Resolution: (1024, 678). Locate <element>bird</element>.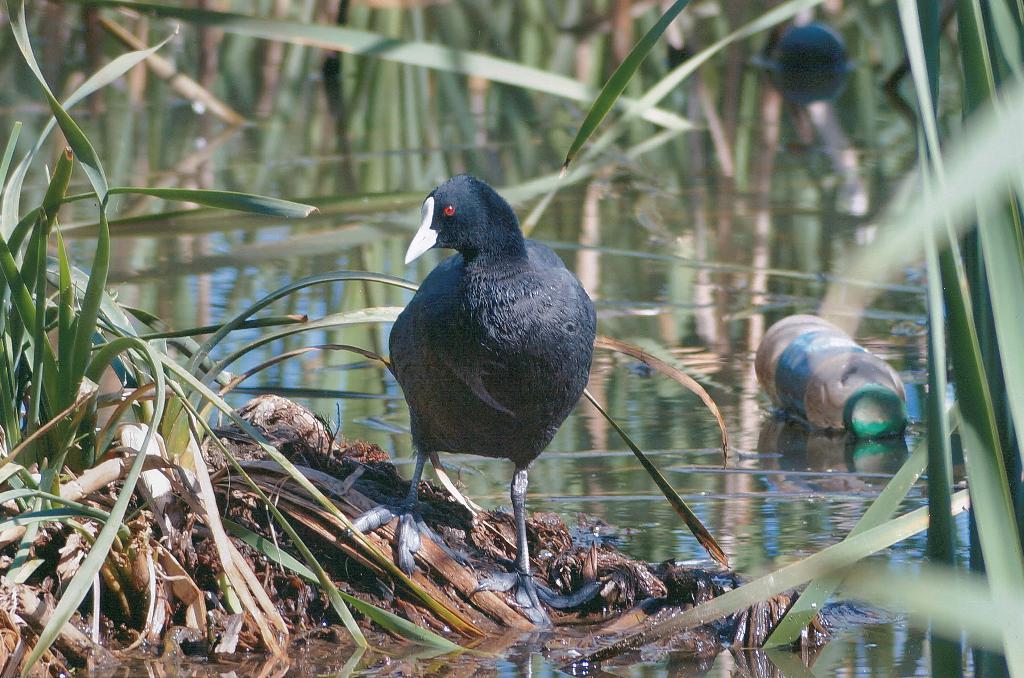
375/170/606/577.
